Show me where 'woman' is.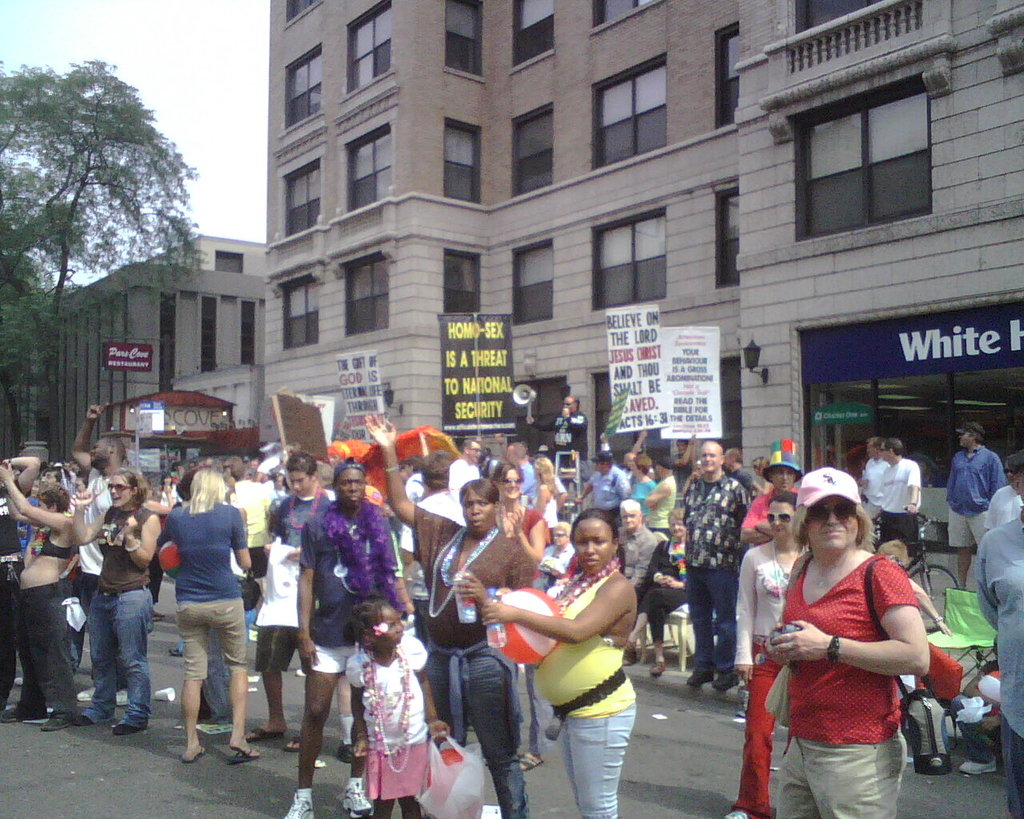
'woman' is at {"x1": 74, "y1": 468, "x2": 167, "y2": 740}.
